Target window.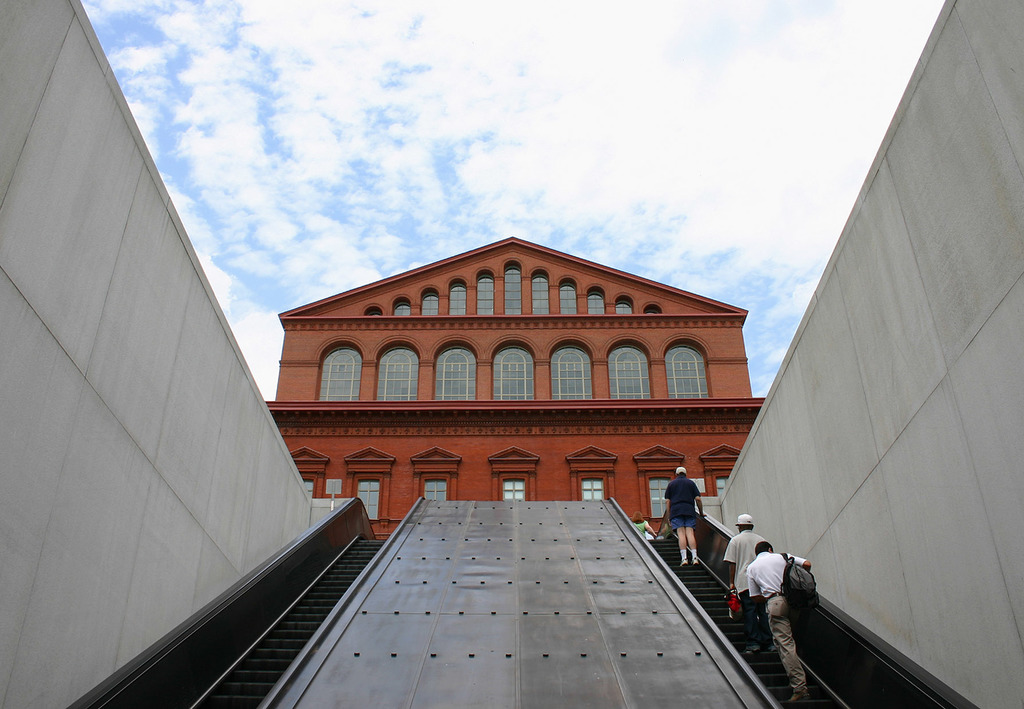
Target region: [300,477,316,503].
